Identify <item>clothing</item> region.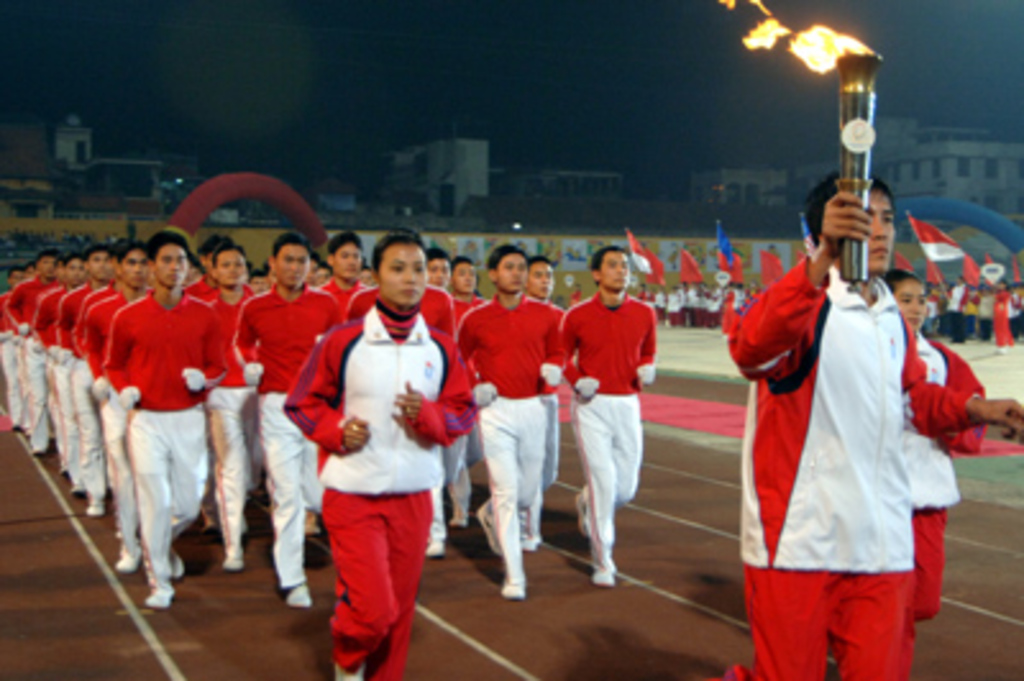
Region: x1=456, y1=266, x2=563, y2=581.
